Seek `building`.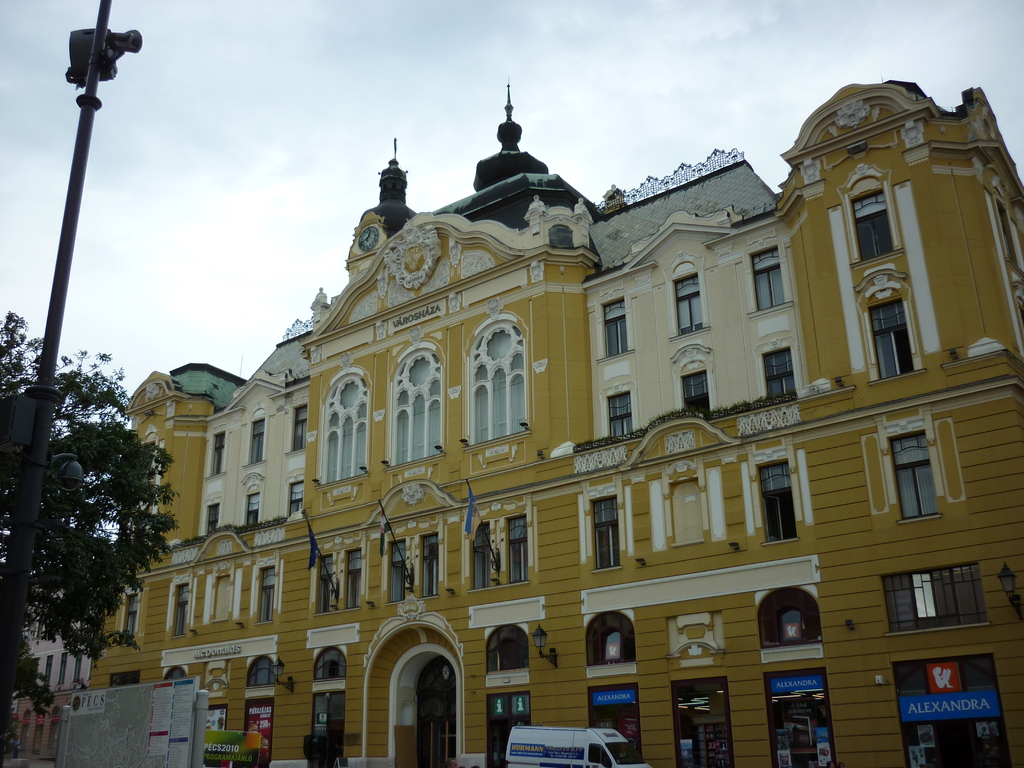
box(7, 589, 91, 767).
